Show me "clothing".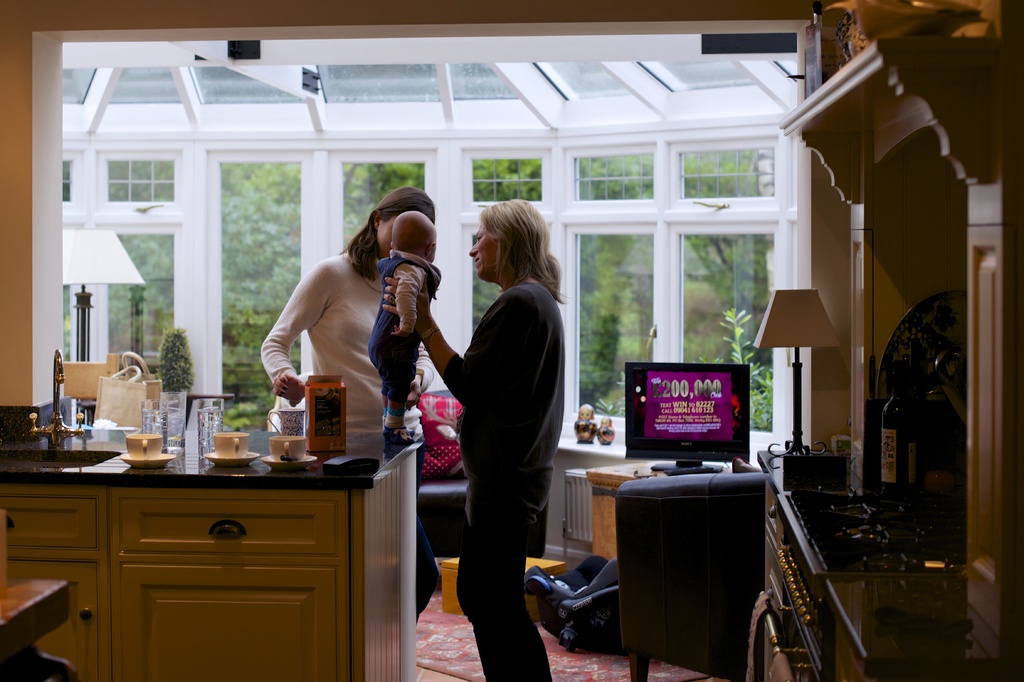
"clothing" is here: <region>434, 283, 569, 681</region>.
